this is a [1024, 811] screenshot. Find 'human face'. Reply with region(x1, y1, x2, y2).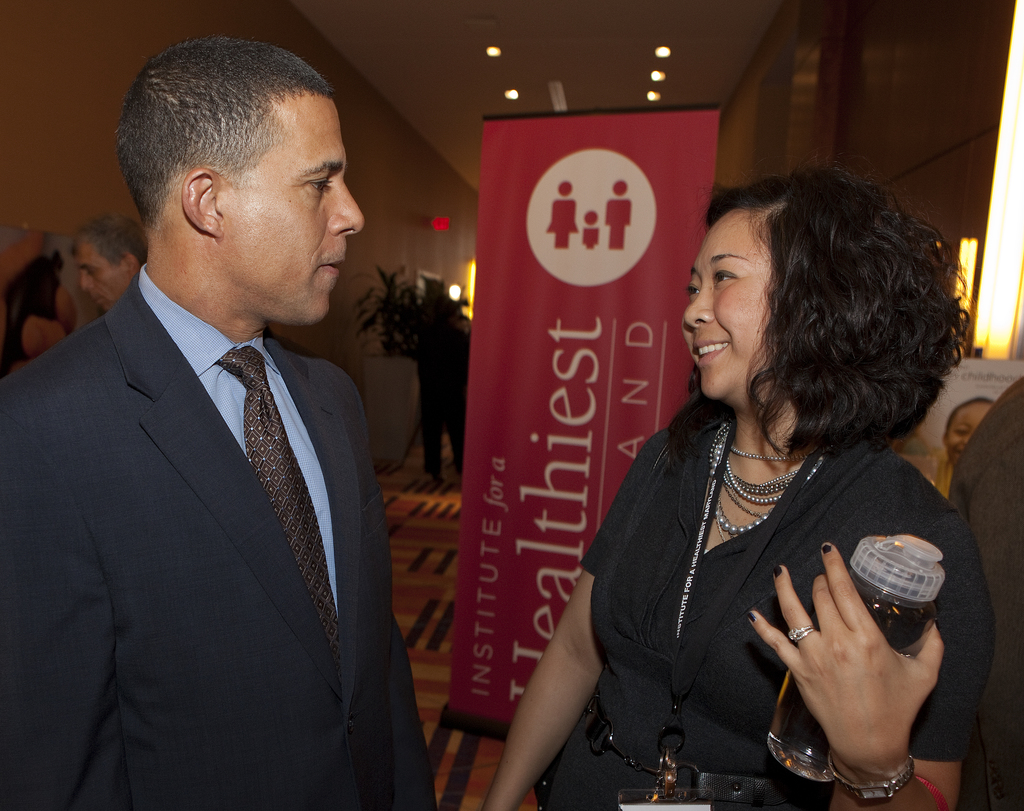
region(81, 243, 125, 316).
